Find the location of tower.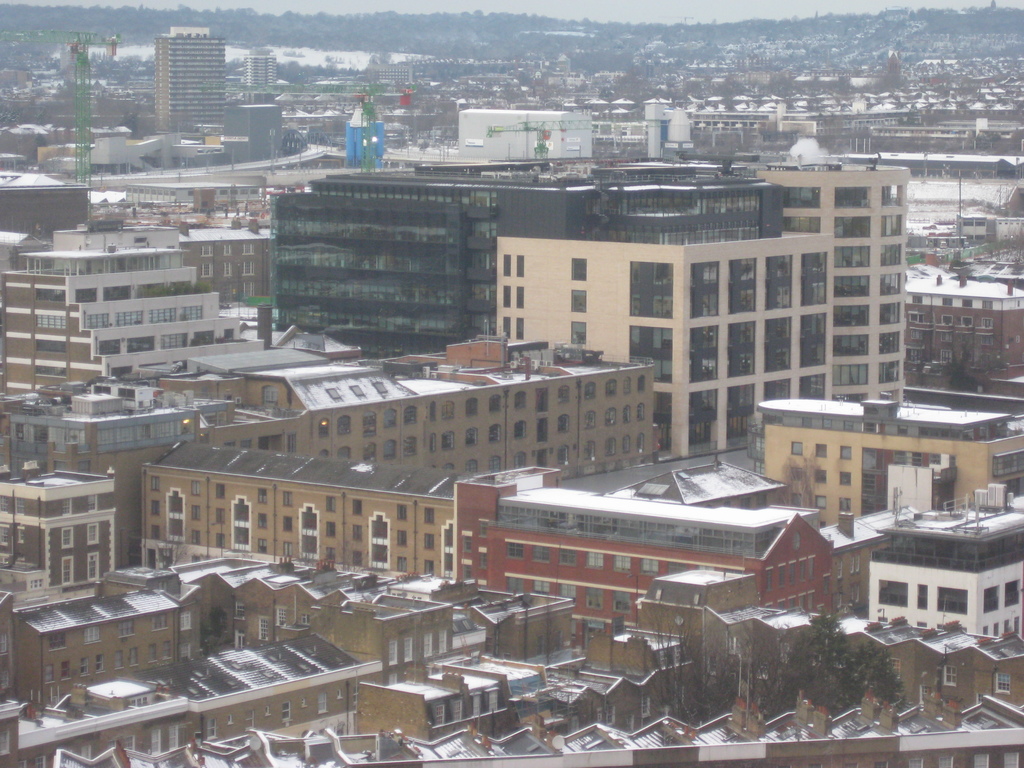
Location: (x1=152, y1=24, x2=228, y2=137).
